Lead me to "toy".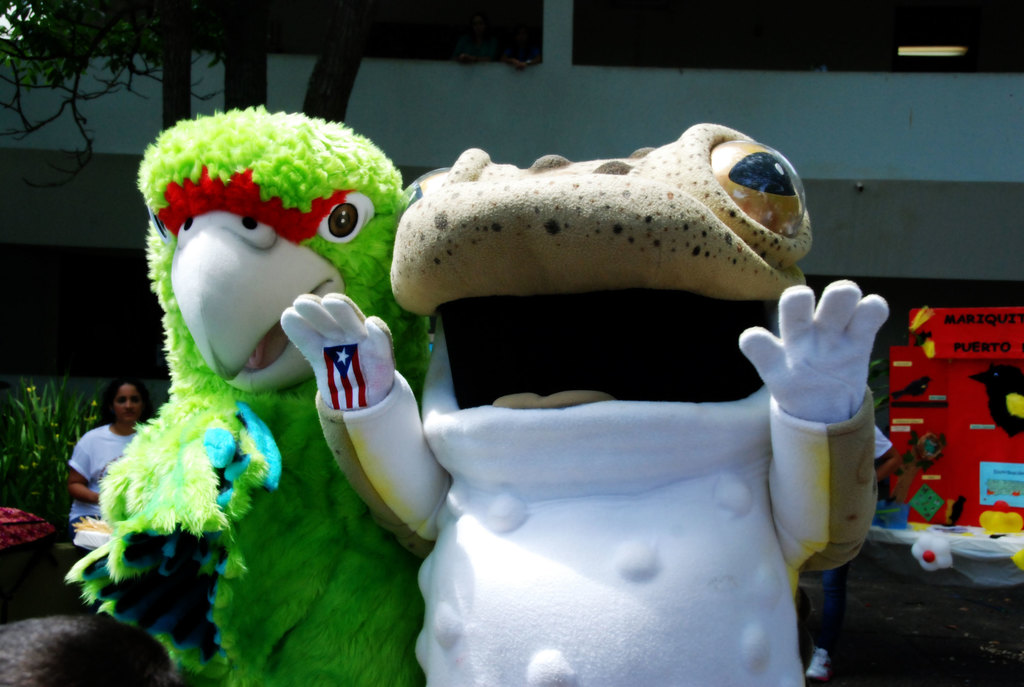
Lead to detection(71, 153, 448, 613).
